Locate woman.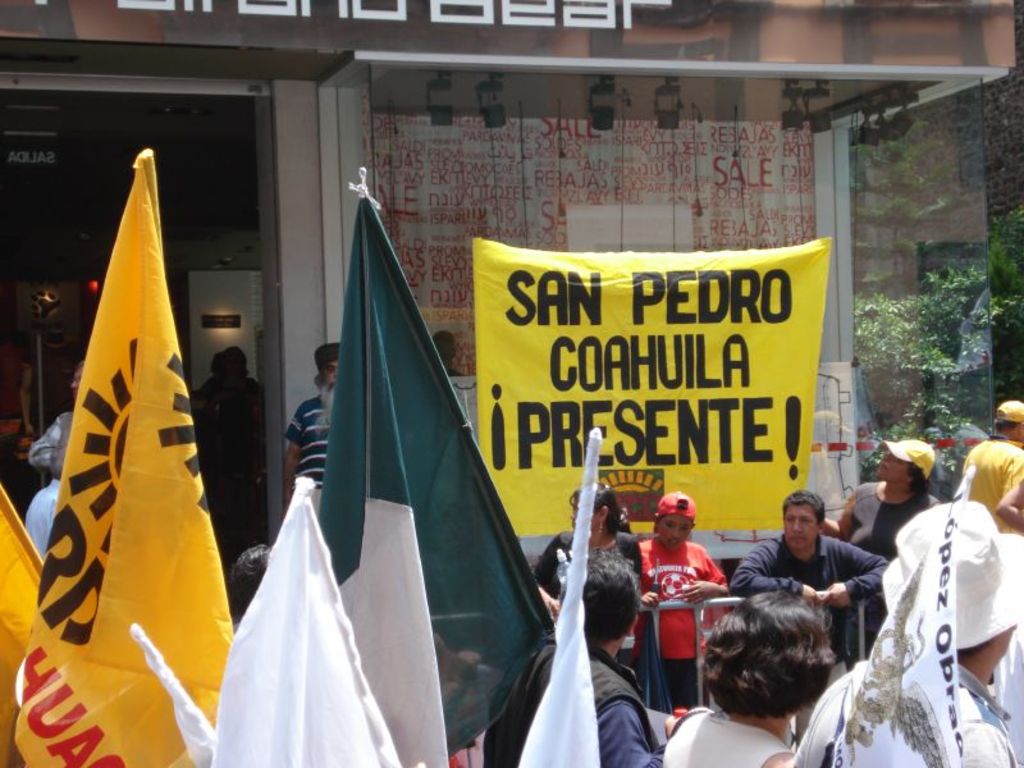
Bounding box: <box>531,489,648,667</box>.
